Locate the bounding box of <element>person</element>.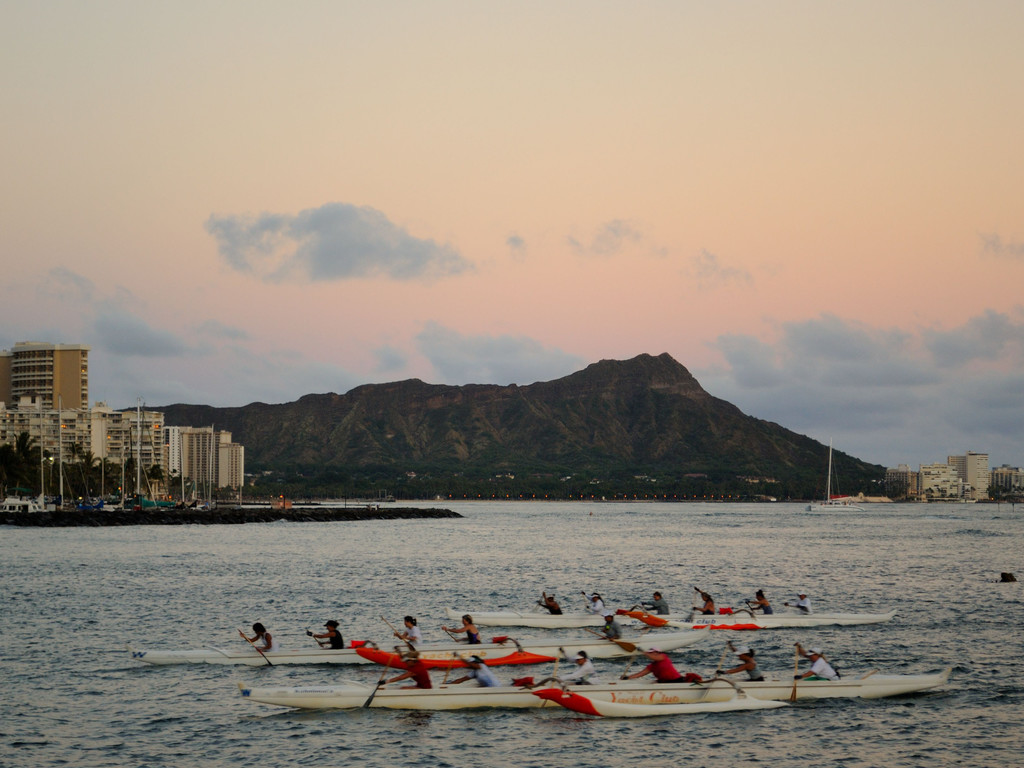
Bounding box: <region>781, 590, 814, 615</region>.
